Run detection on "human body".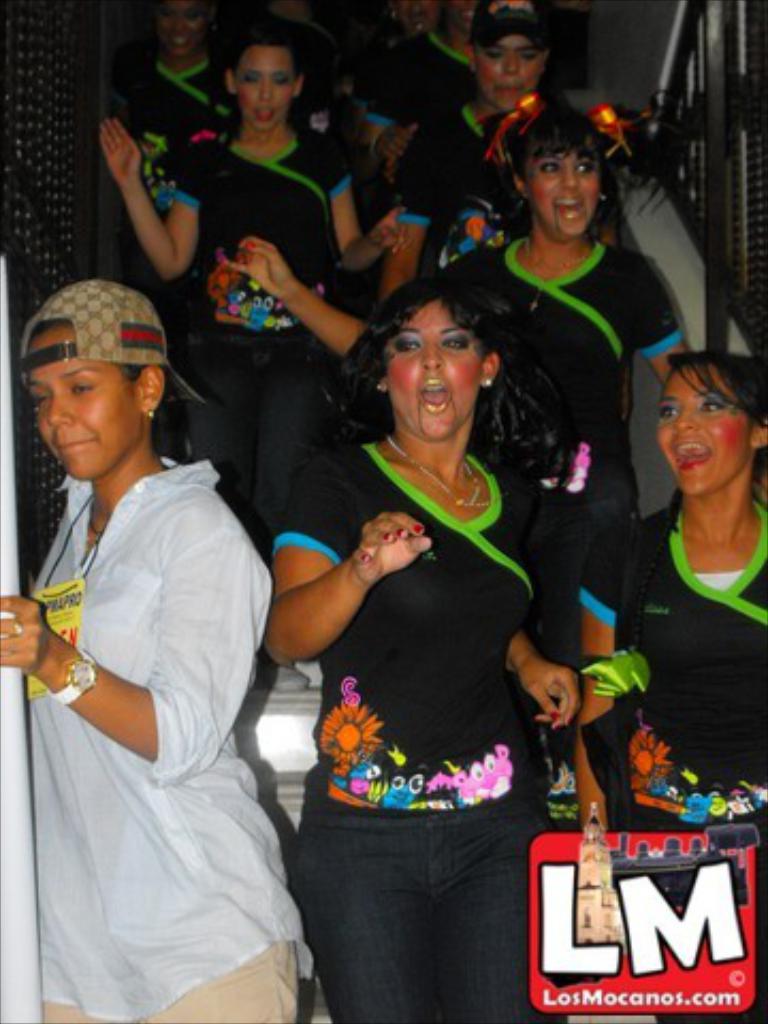
Result: left=113, top=0, right=250, bottom=201.
